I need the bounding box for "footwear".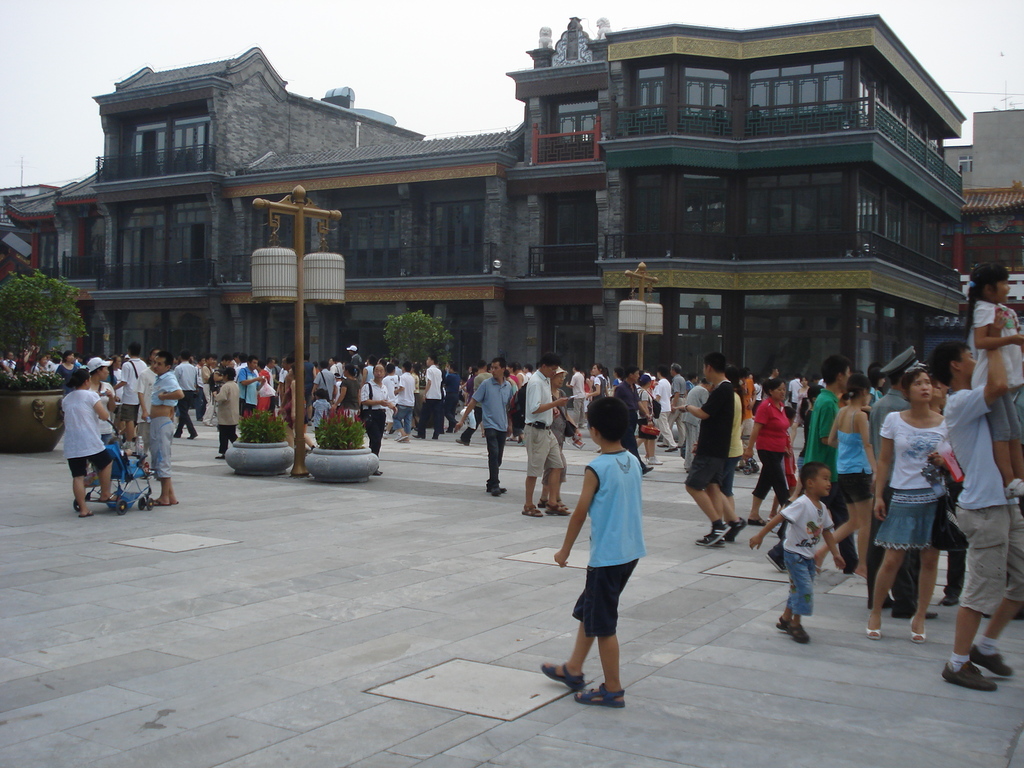
Here it is: bbox(644, 464, 653, 475).
